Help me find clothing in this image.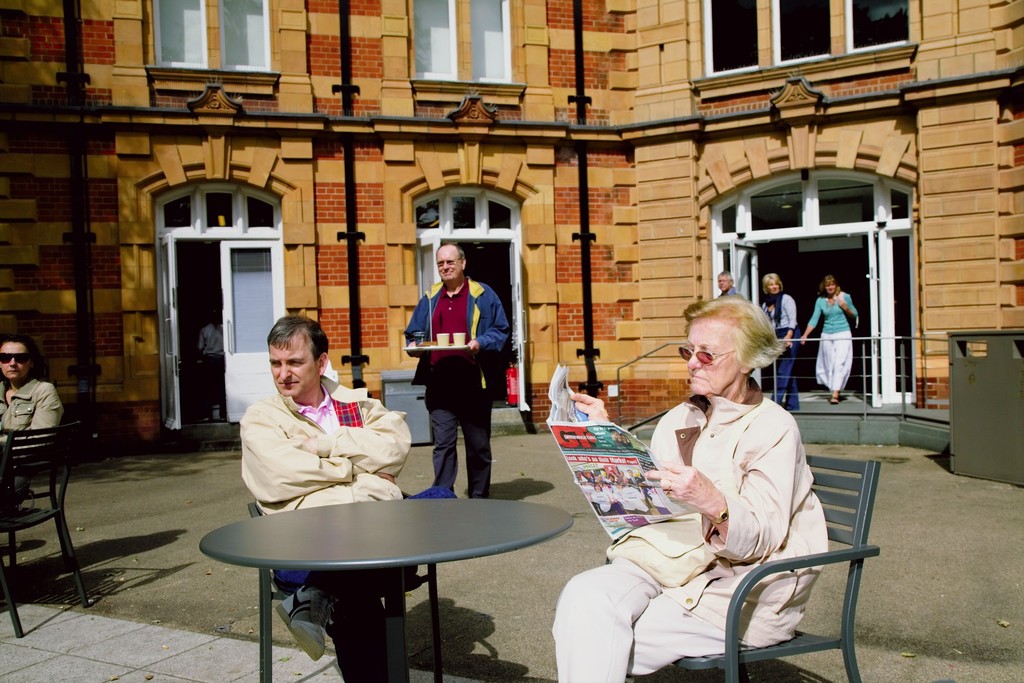
Found it: region(405, 274, 513, 493).
